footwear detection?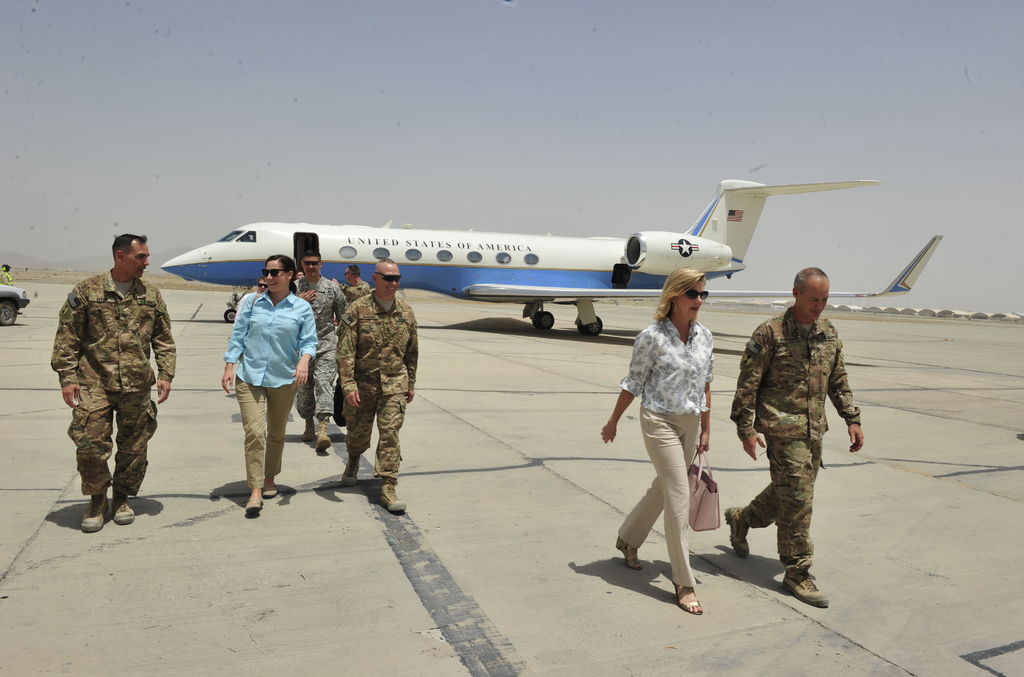
782, 562, 836, 608
